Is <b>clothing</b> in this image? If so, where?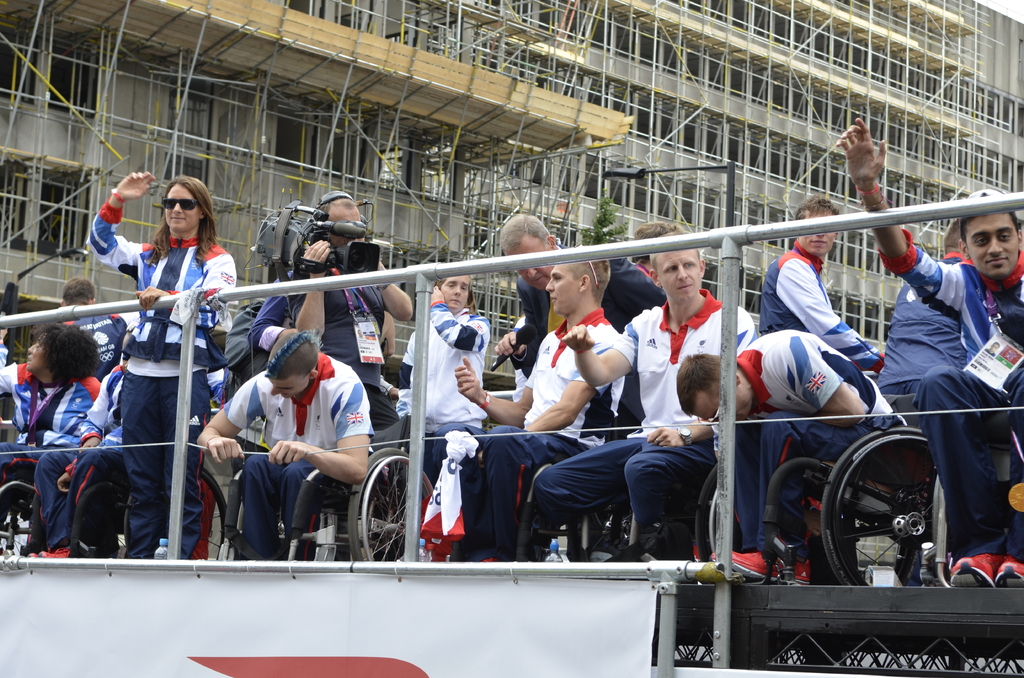
Yes, at 226 353 373 552.
